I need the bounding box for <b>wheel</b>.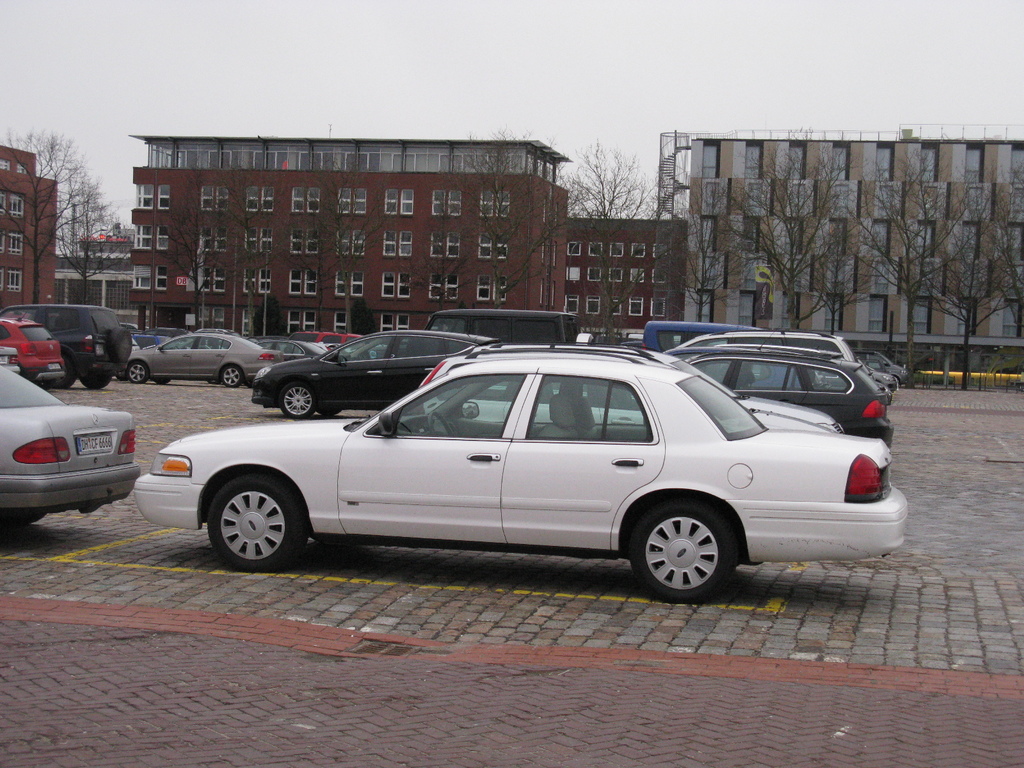
Here it is: x1=629 y1=506 x2=739 y2=595.
